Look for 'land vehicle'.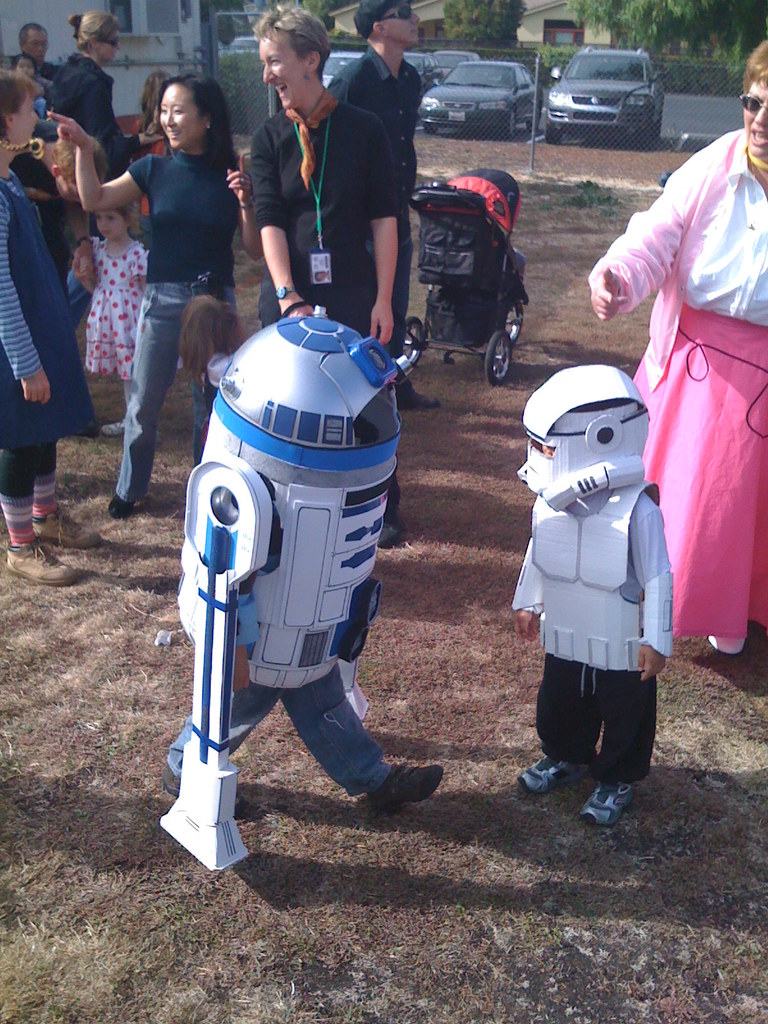
Found: [x1=433, y1=46, x2=483, y2=77].
